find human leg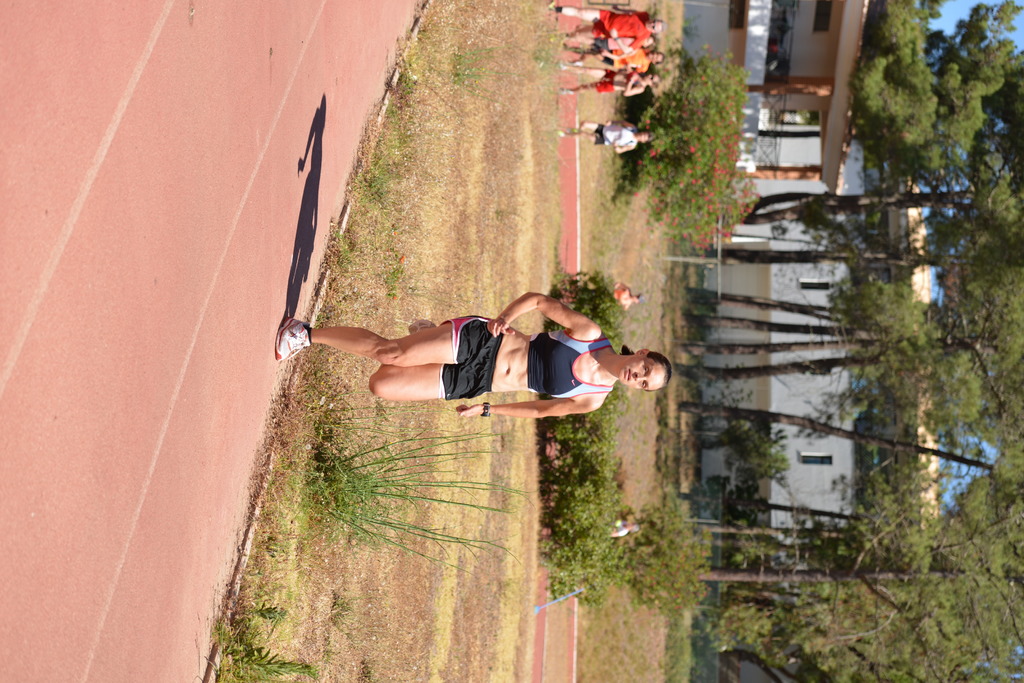
[x1=557, y1=83, x2=615, y2=93]
